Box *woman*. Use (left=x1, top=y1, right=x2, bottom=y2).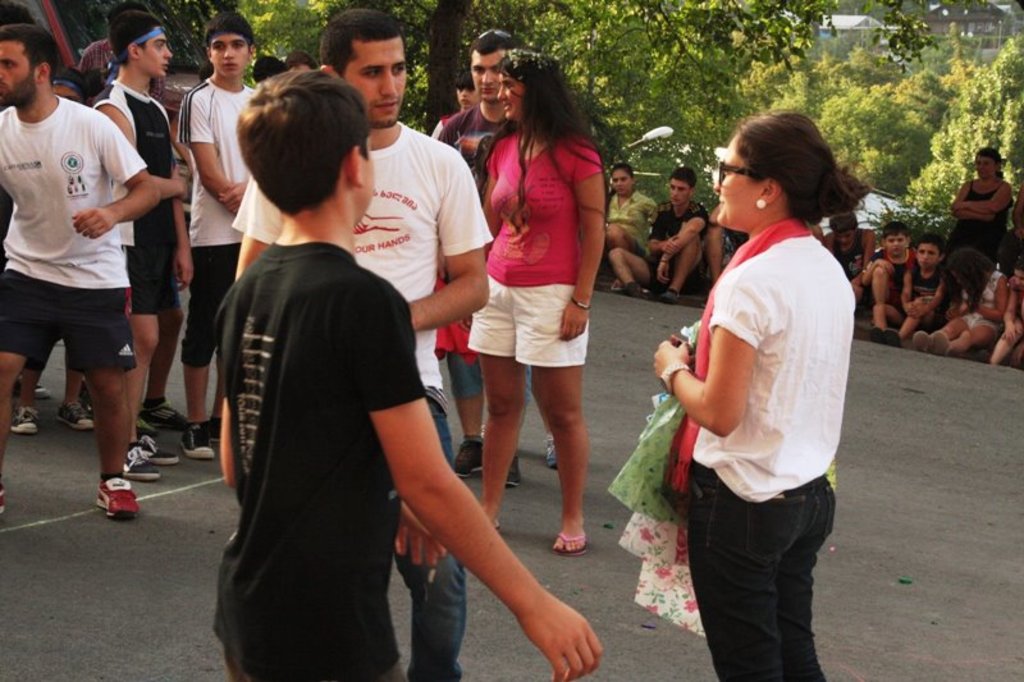
(left=951, top=147, right=1015, bottom=266).
